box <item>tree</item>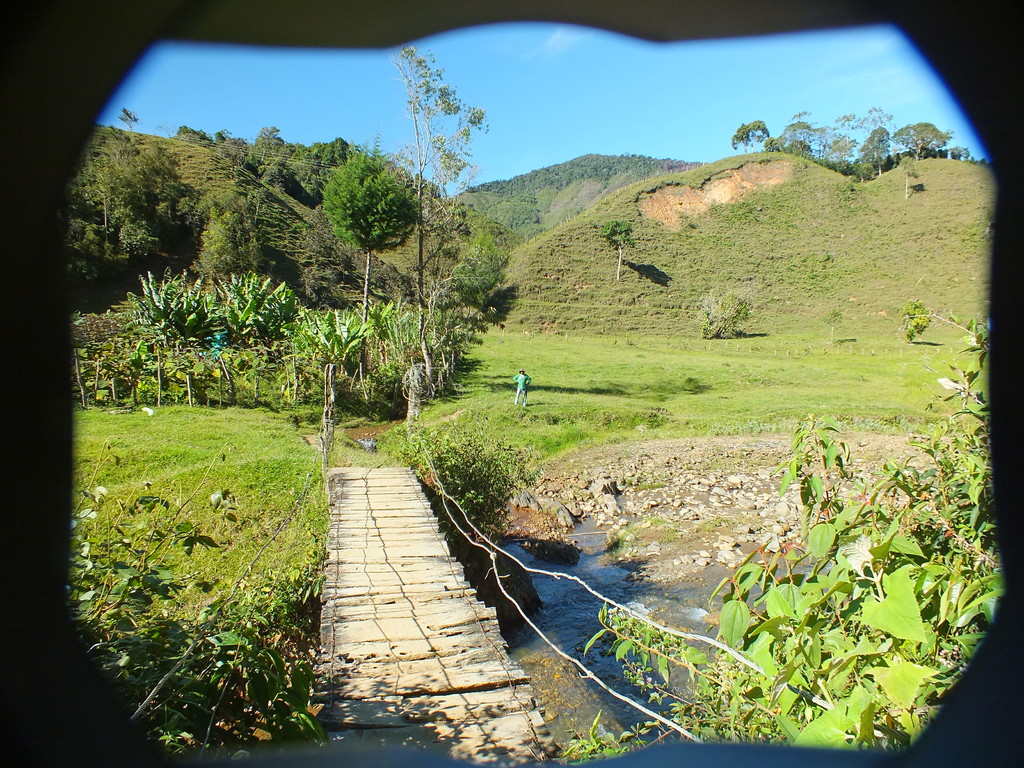
(117, 108, 137, 141)
